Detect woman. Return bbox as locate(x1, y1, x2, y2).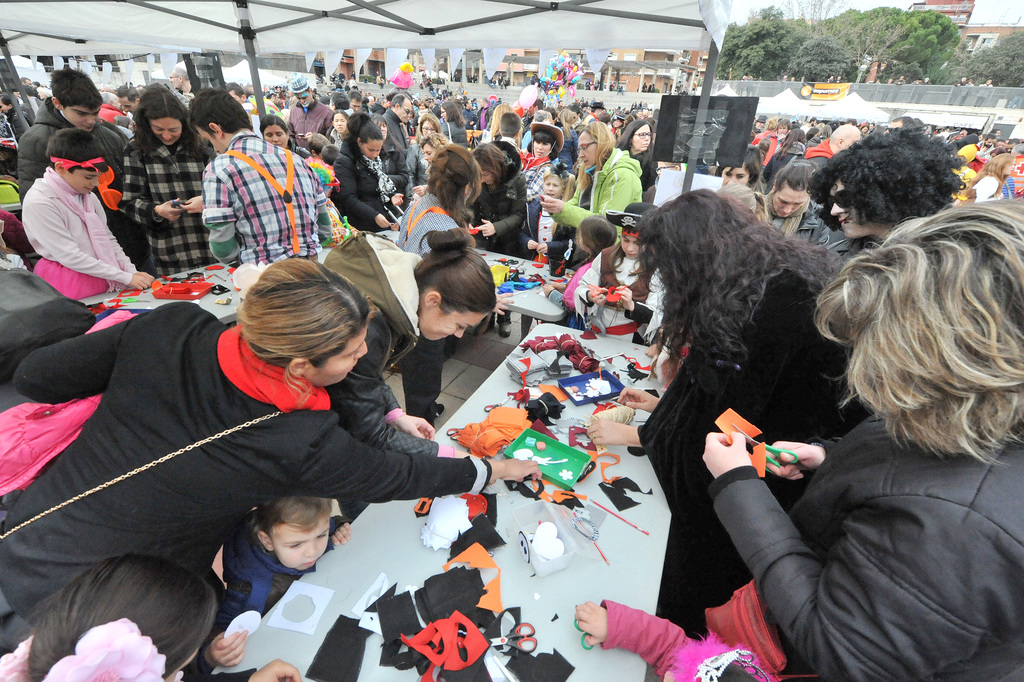
locate(325, 229, 496, 524).
